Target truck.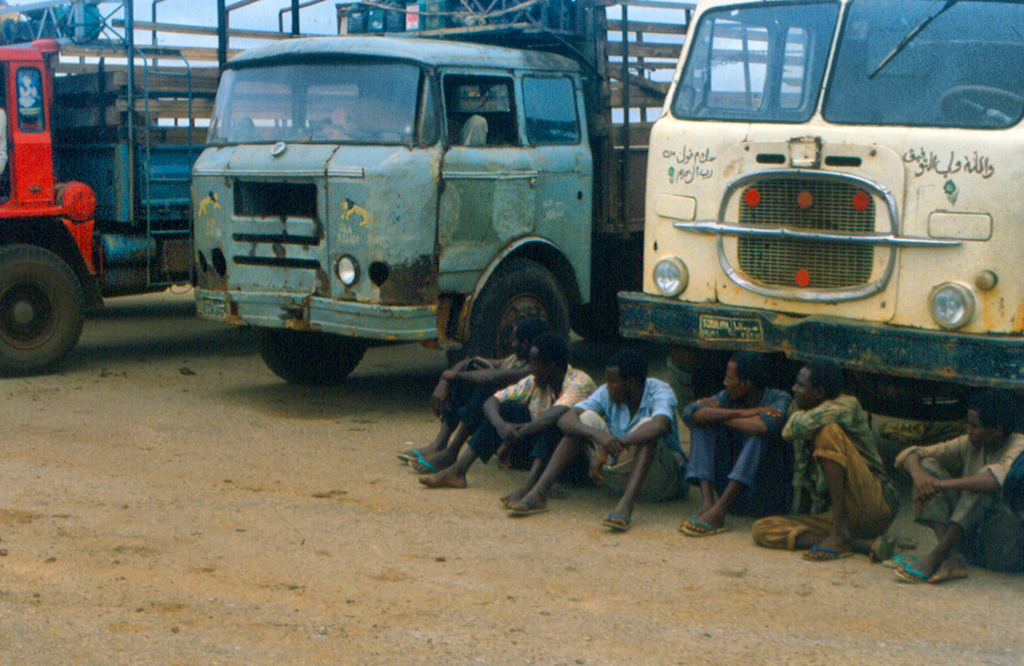
Target region: {"x1": 179, "y1": 0, "x2": 699, "y2": 399}.
